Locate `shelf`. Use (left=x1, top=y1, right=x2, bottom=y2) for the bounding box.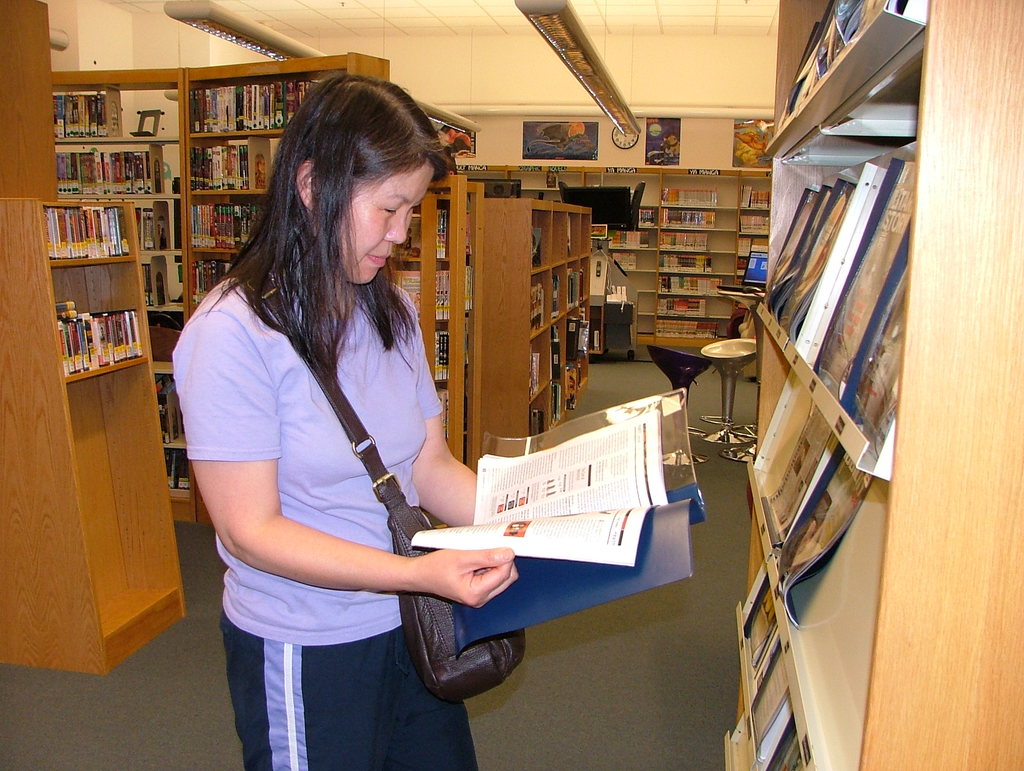
(left=26, top=66, right=233, bottom=537).
